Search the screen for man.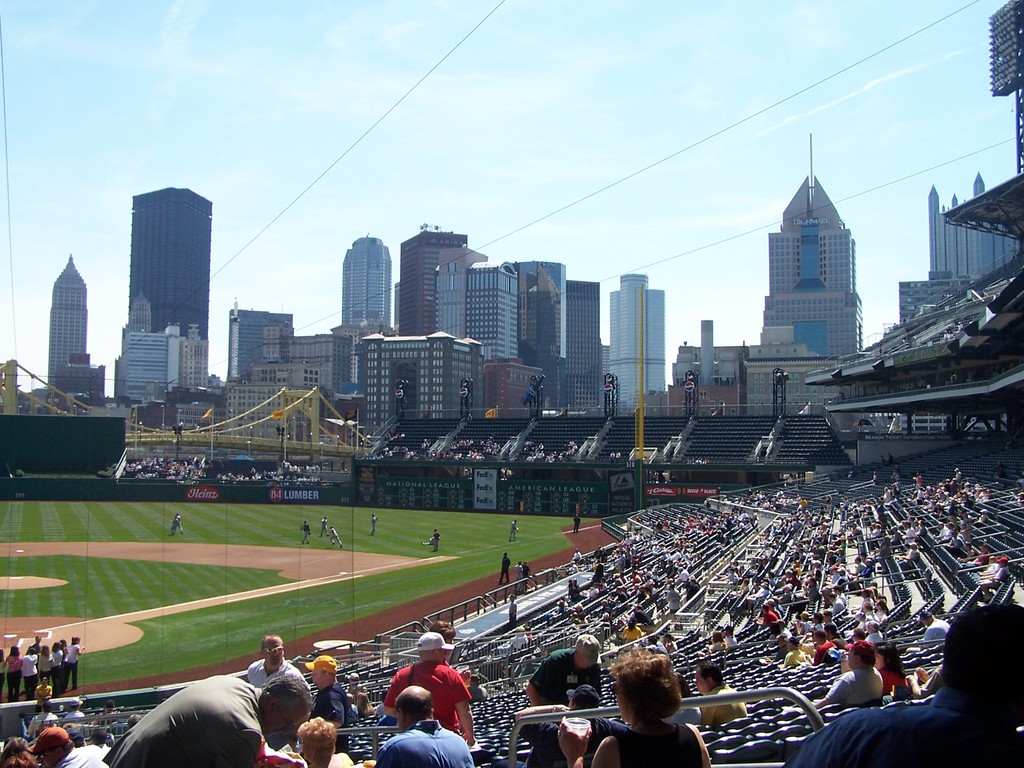
Found at (32,724,109,767).
